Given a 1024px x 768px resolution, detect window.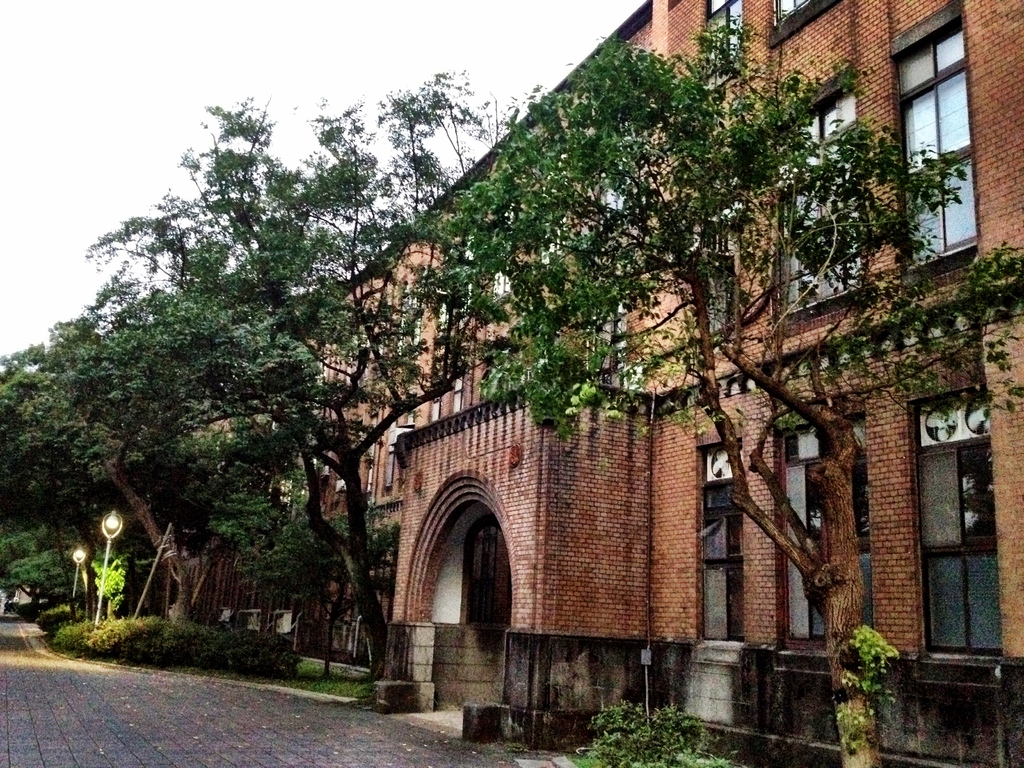
<box>767,0,842,49</box>.
